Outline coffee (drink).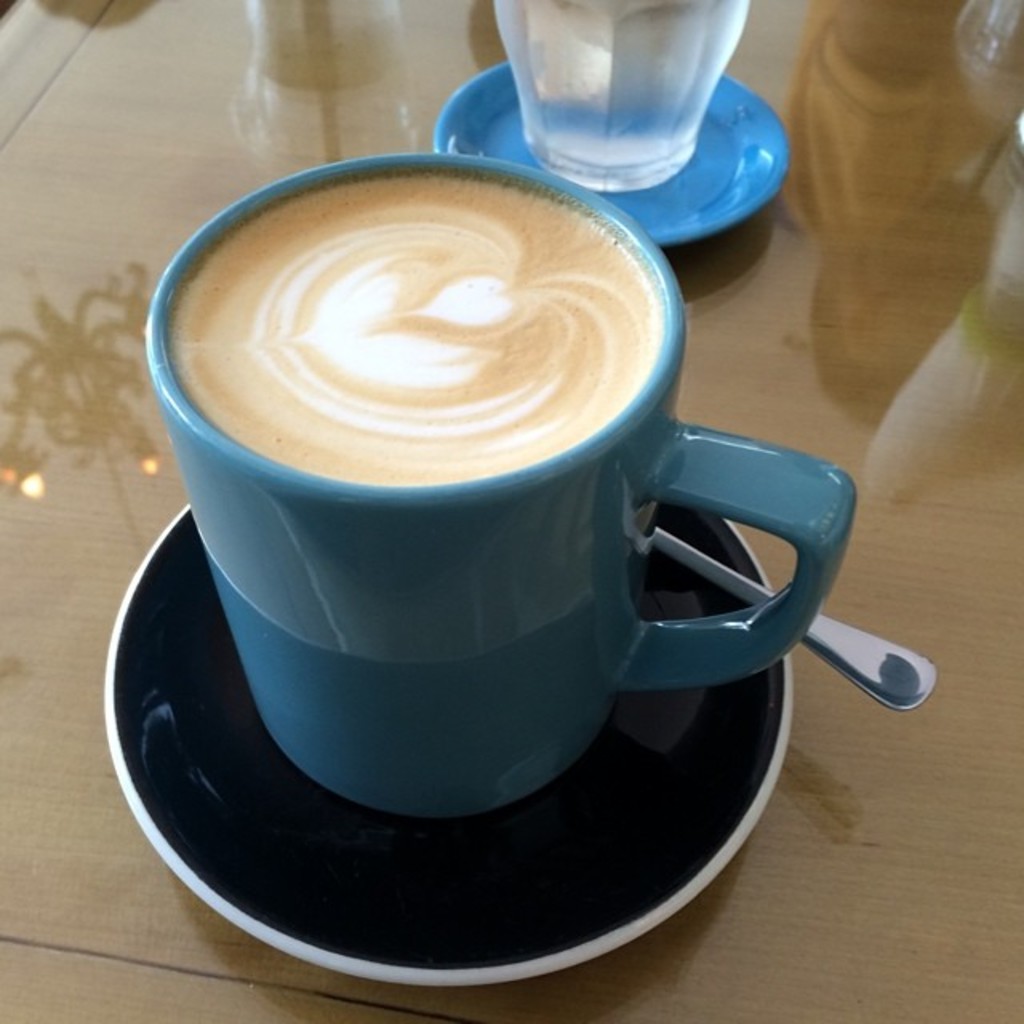
Outline: <bbox>163, 171, 667, 477</bbox>.
